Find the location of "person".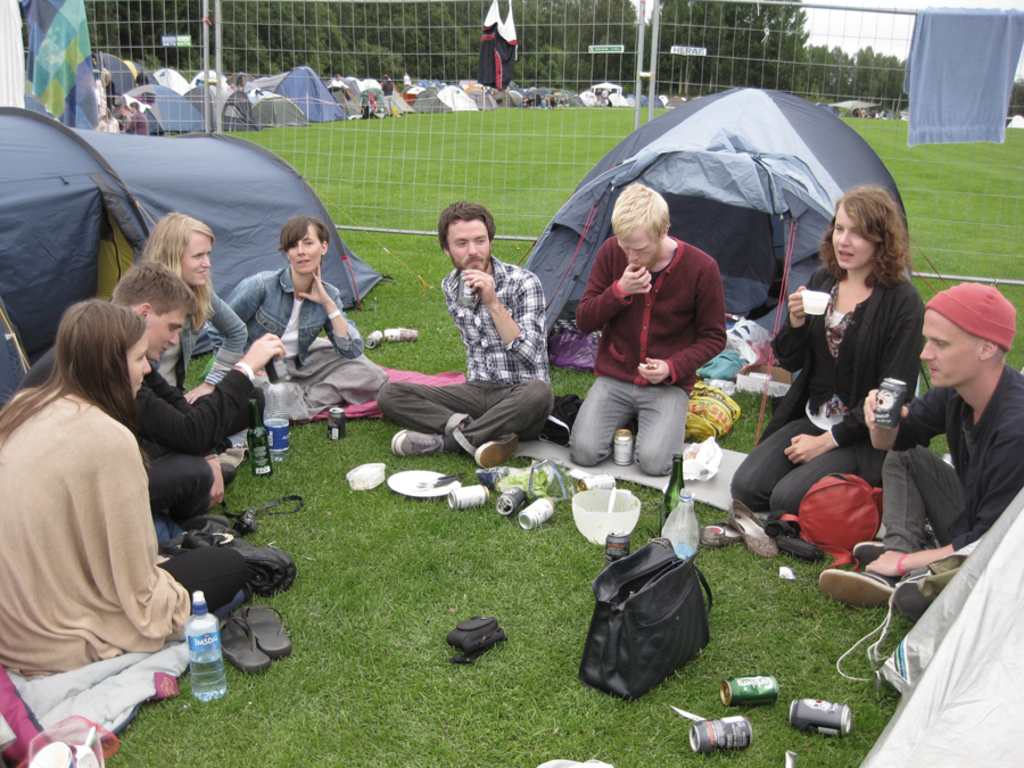
Location: [722,190,928,517].
